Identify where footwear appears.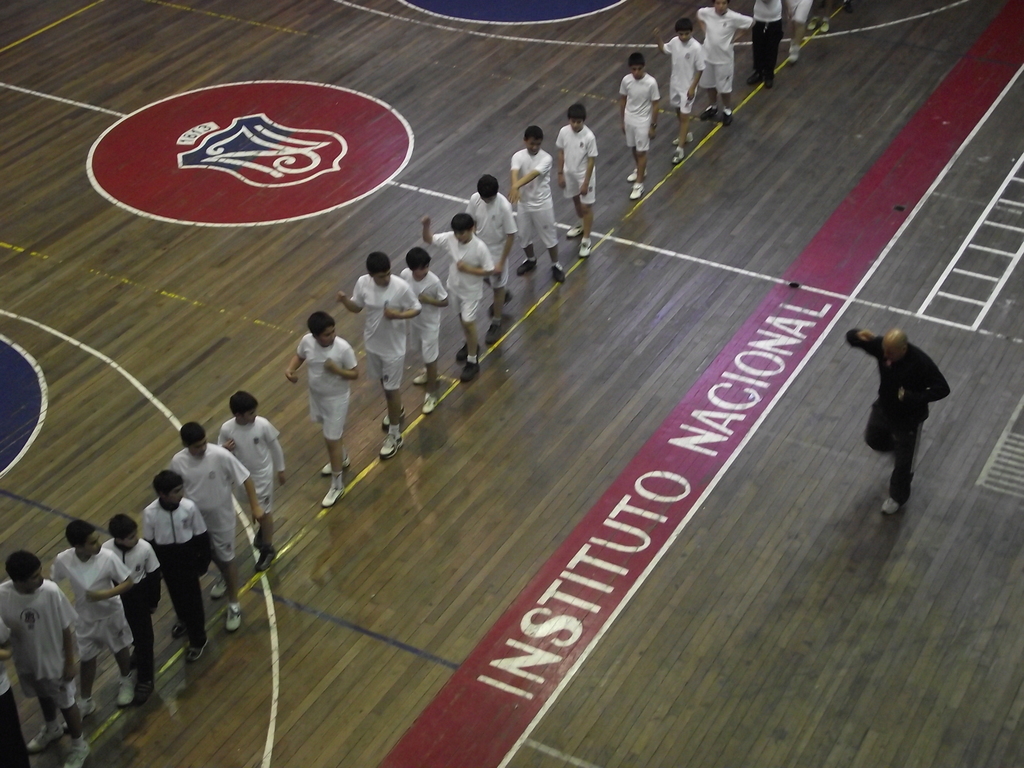
Appears at region(721, 109, 732, 125).
